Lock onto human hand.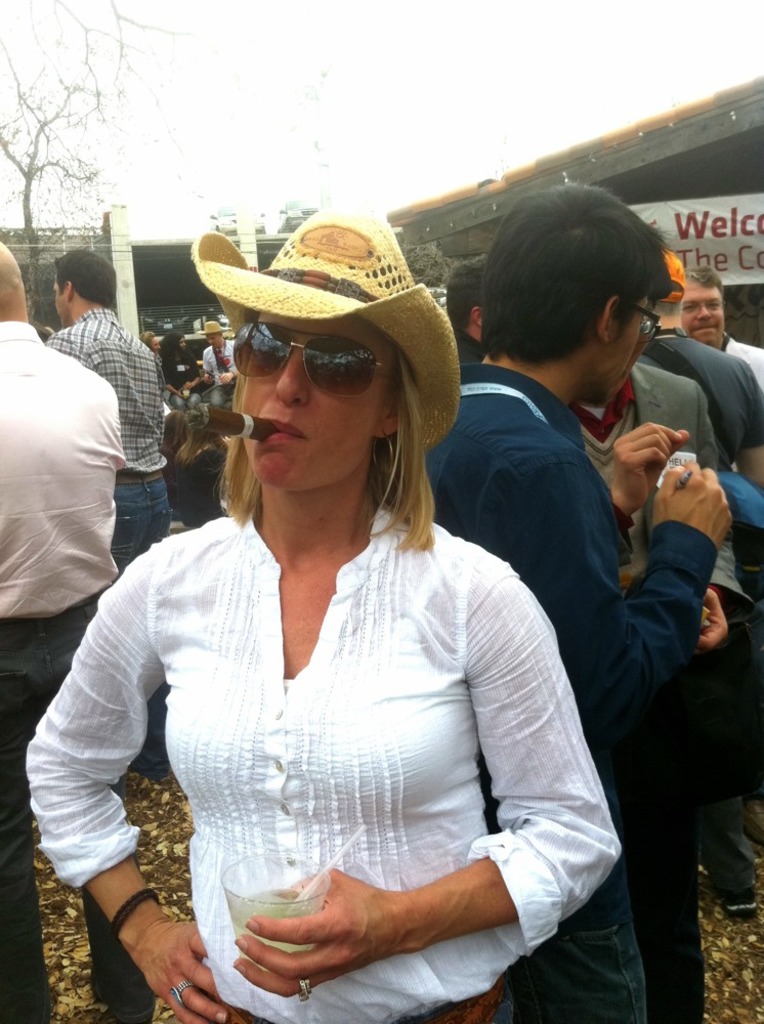
Locked: [225, 855, 406, 1004].
